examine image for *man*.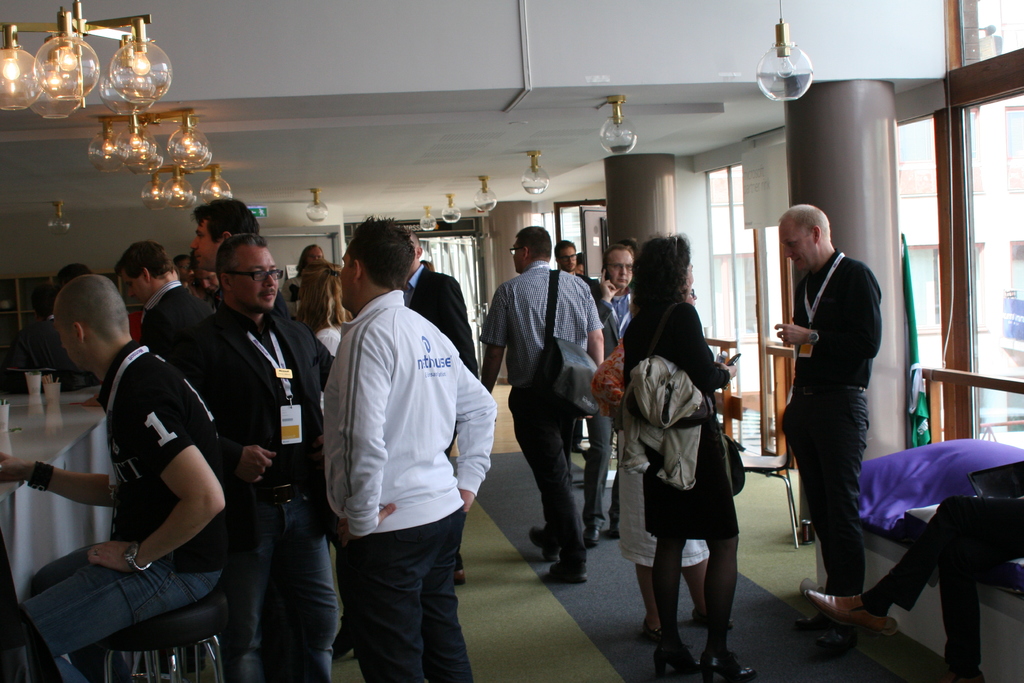
Examination result: <bbox>176, 251, 195, 279</bbox>.
